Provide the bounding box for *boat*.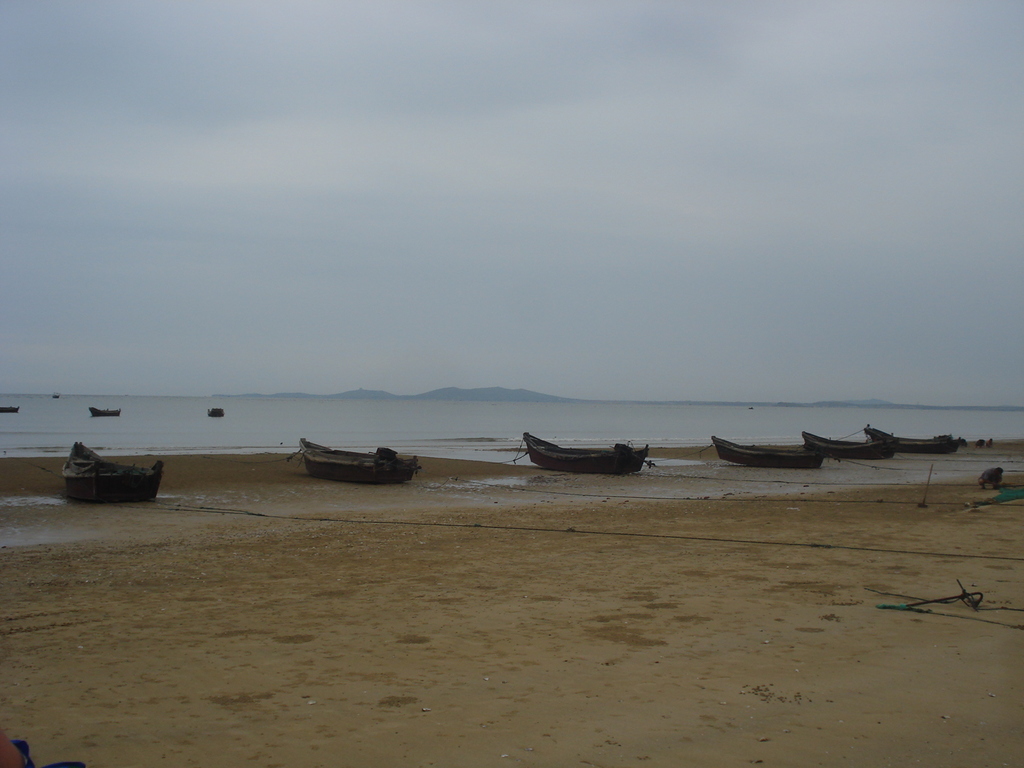
(59, 438, 165, 504).
